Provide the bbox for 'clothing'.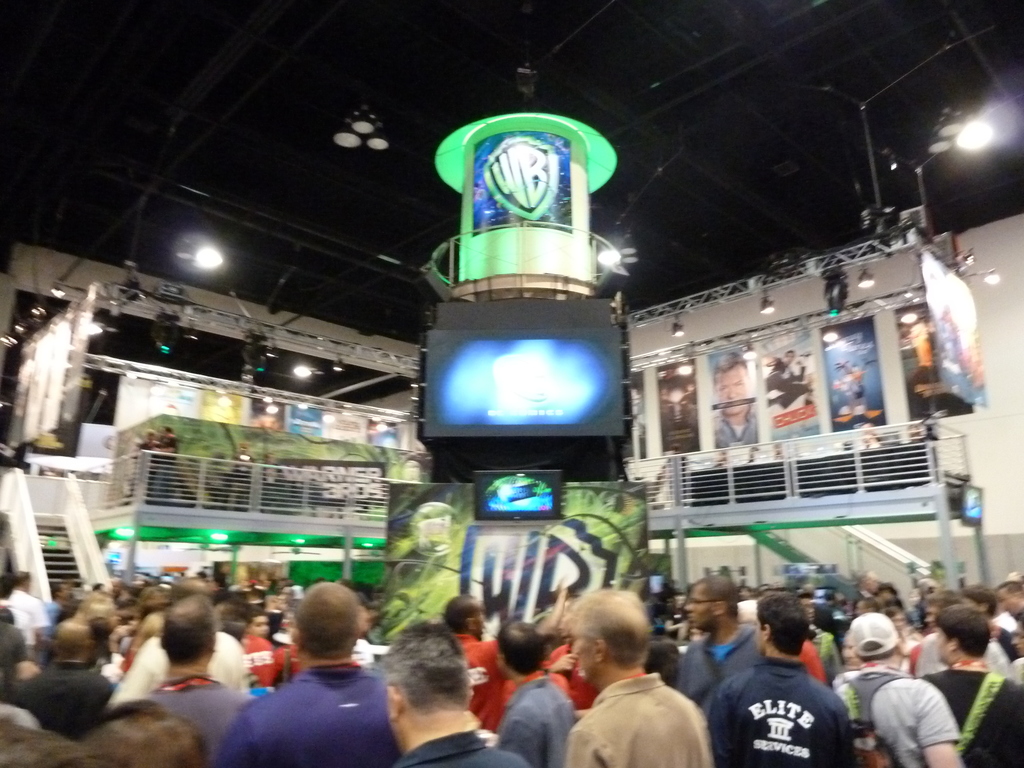
{"left": 99, "top": 627, "right": 253, "bottom": 705}.
